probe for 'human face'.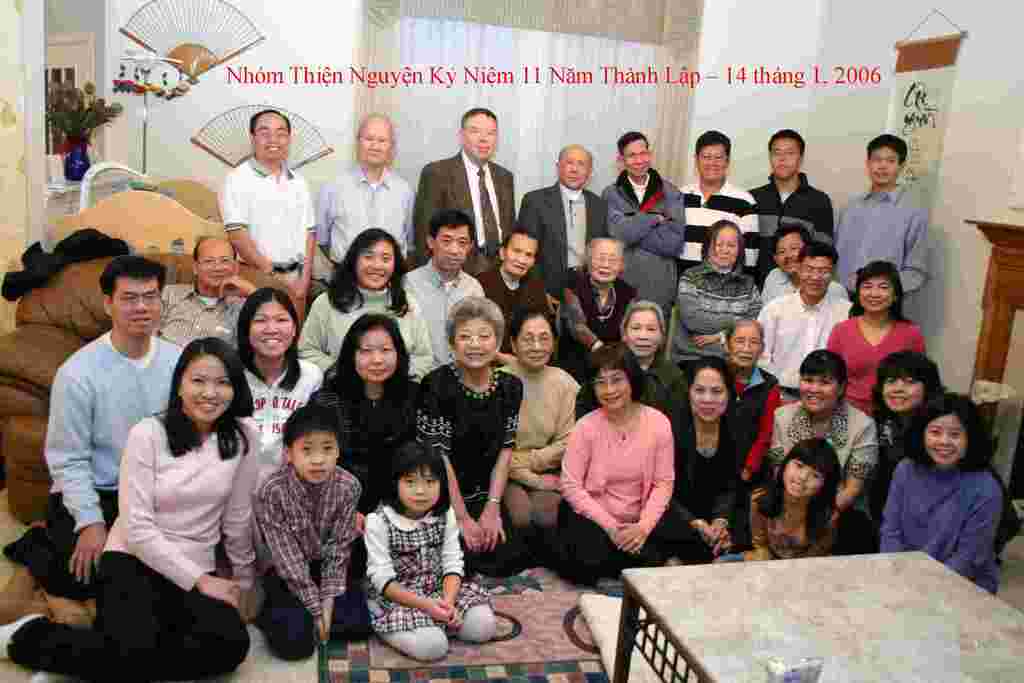
Probe result: bbox=[351, 240, 395, 288].
